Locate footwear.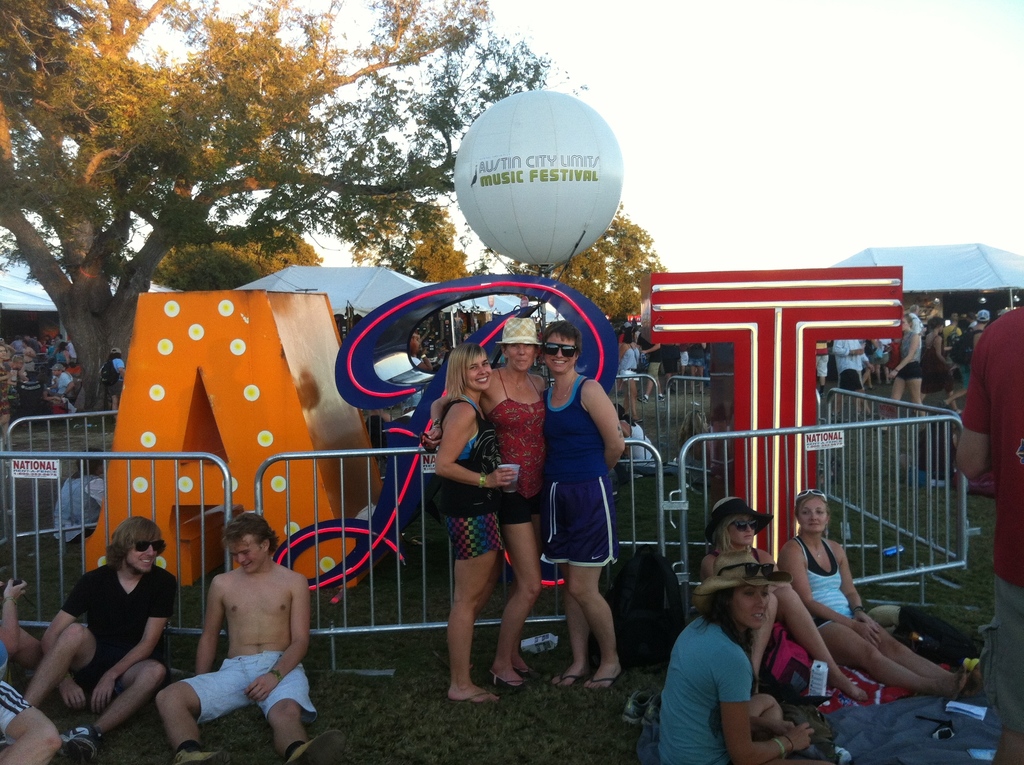
Bounding box: crop(173, 741, 223, 763).
